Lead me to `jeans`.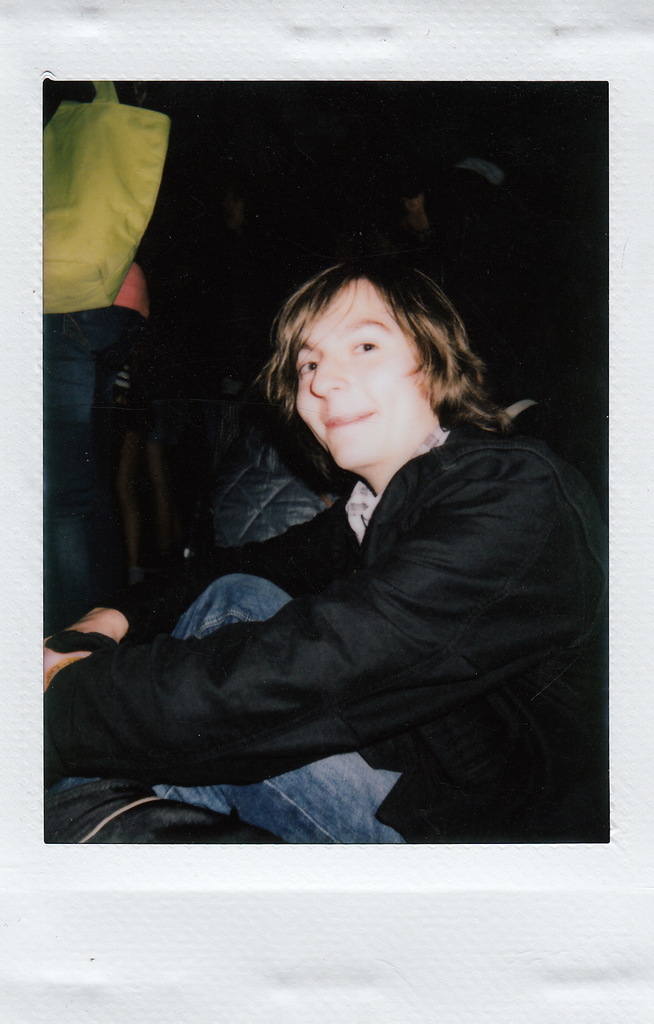
Lead to (42, 575, 404, 845).
